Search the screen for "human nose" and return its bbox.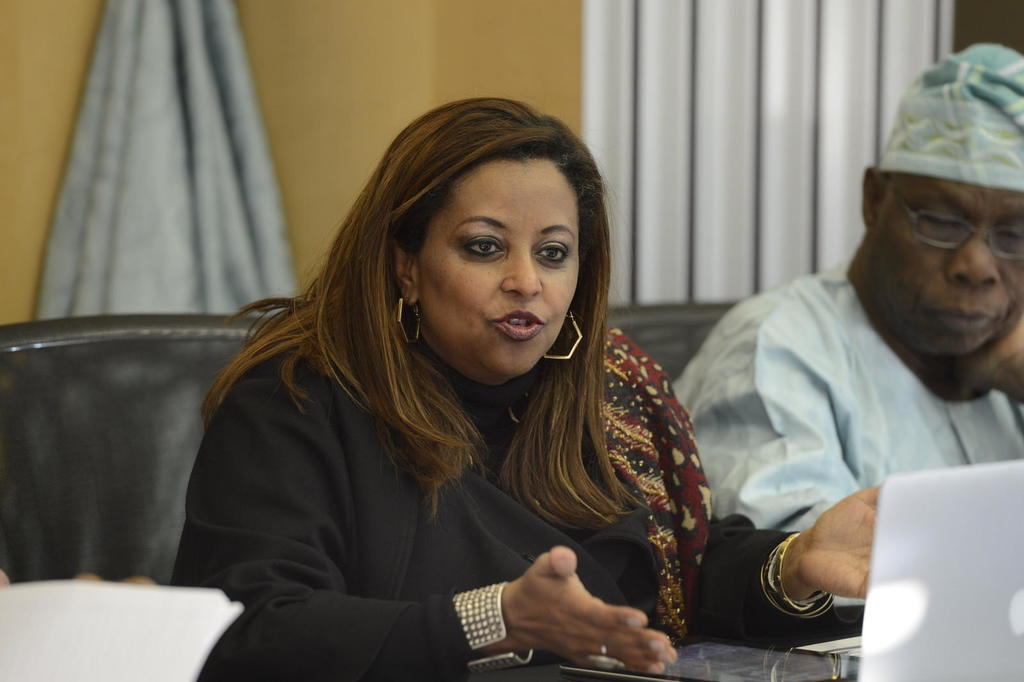
Found: (950,227,1002,286).
